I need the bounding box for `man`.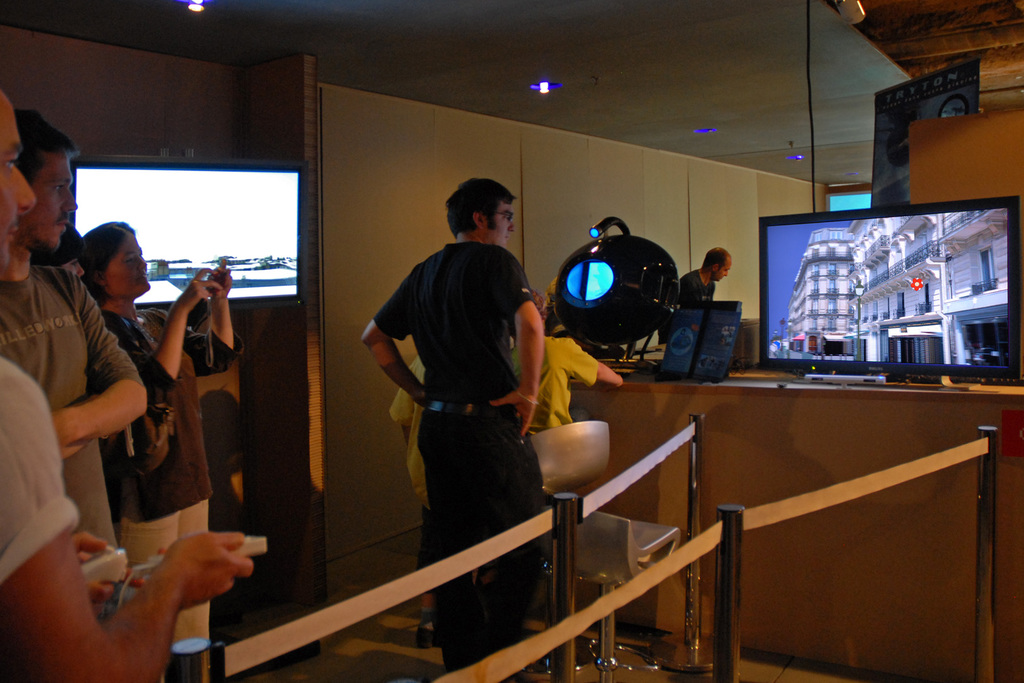
Here it is: rect(360, 169, 563, 678).
